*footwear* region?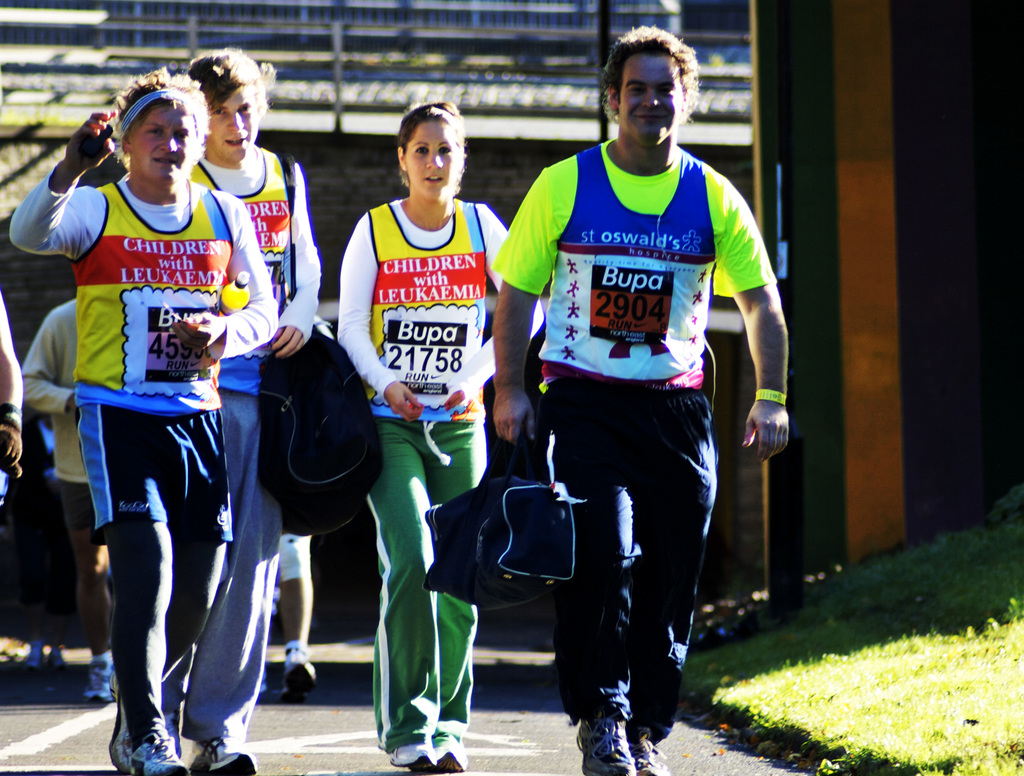
bbox=(436, 745, 464, 770)
